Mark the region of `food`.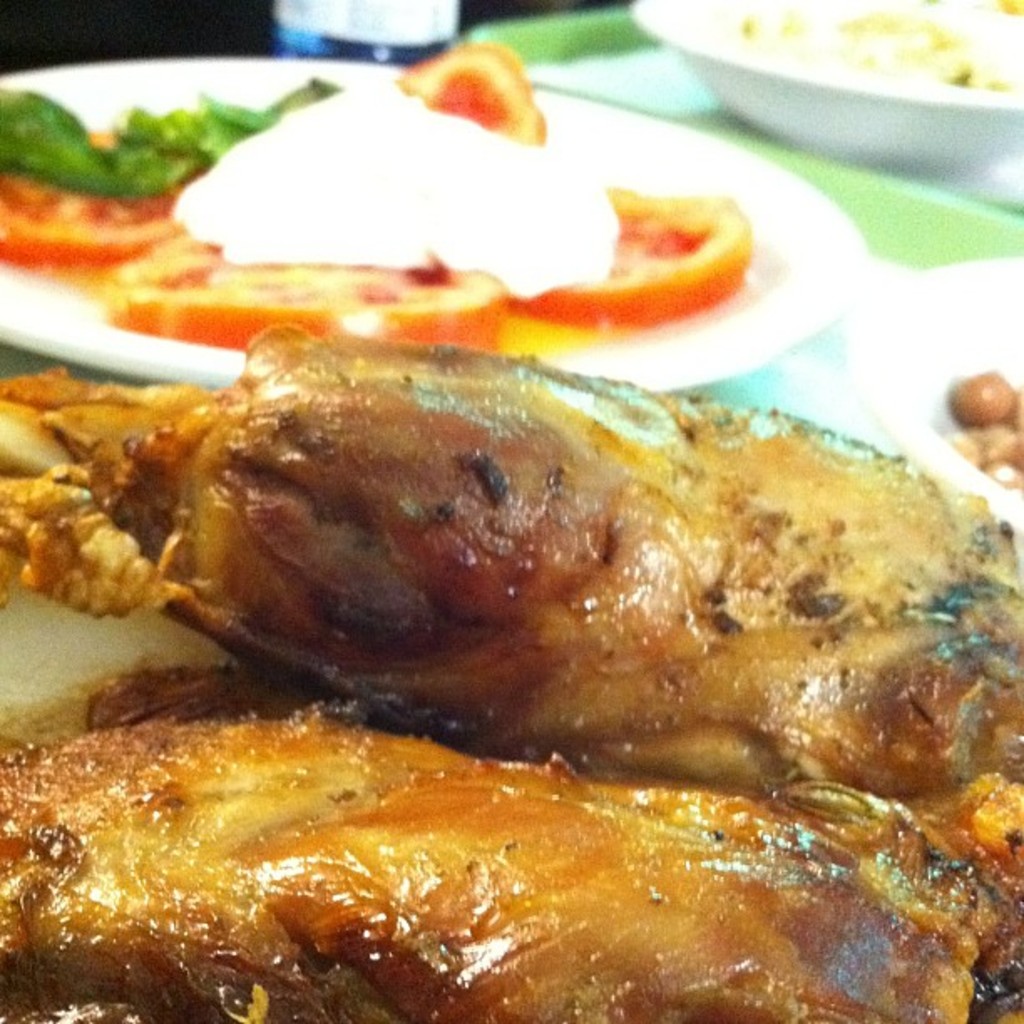
Region: rect(0, 668, 1022, 1022).
